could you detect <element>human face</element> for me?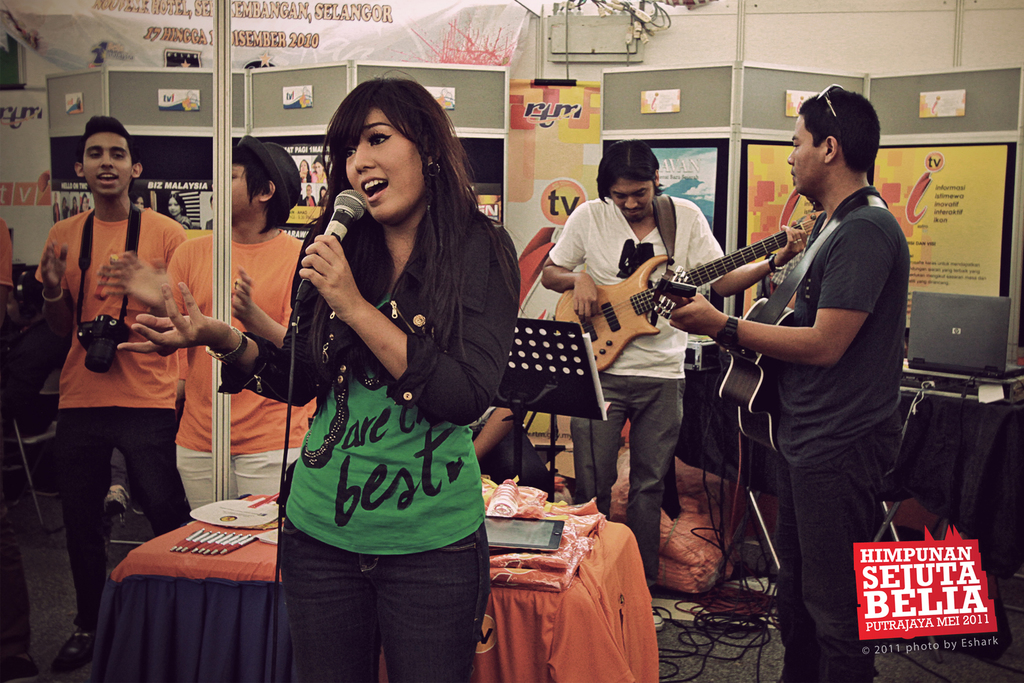
Detection result: bbox=(226, 165, 259, 218).
